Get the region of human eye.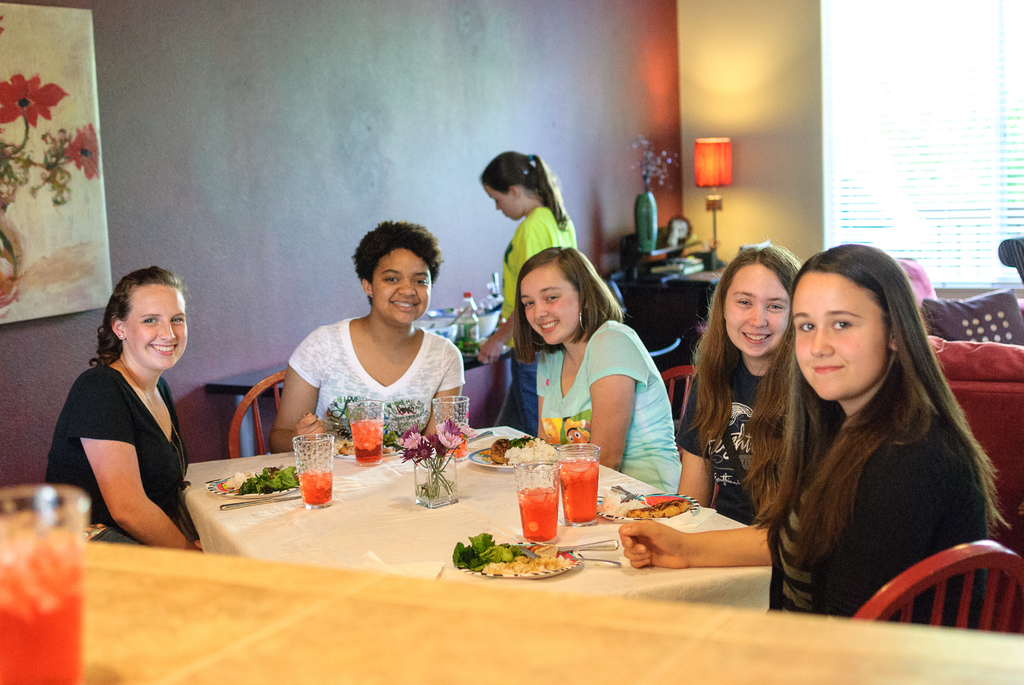
l=138, t=313, r=159, b=326.
